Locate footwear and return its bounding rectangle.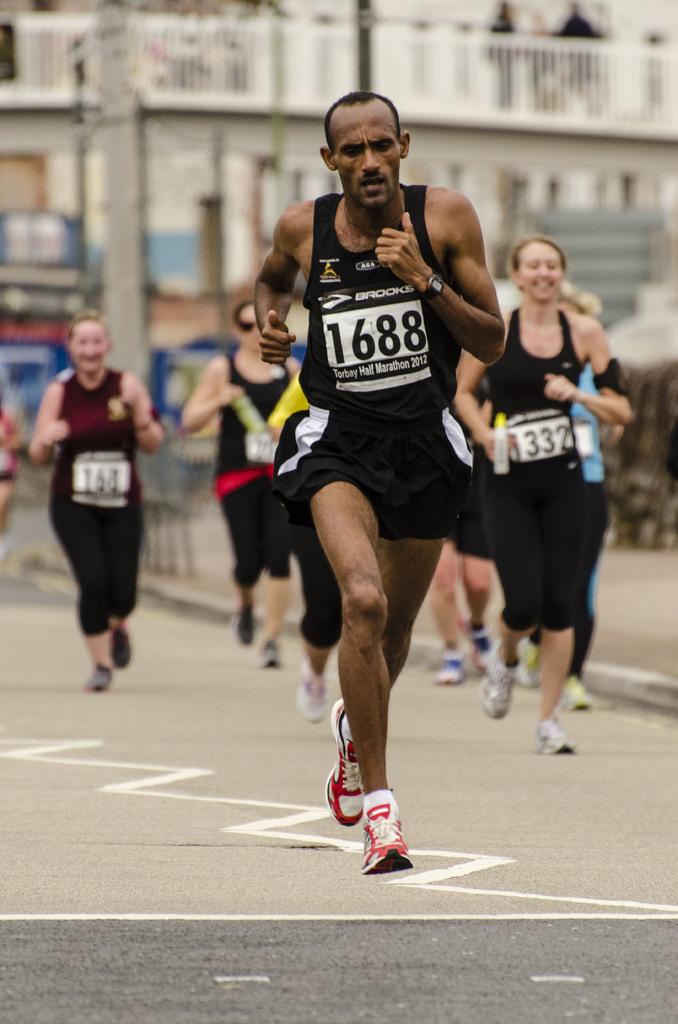
(x1=433, y1=650, x2=471, y2=684).
